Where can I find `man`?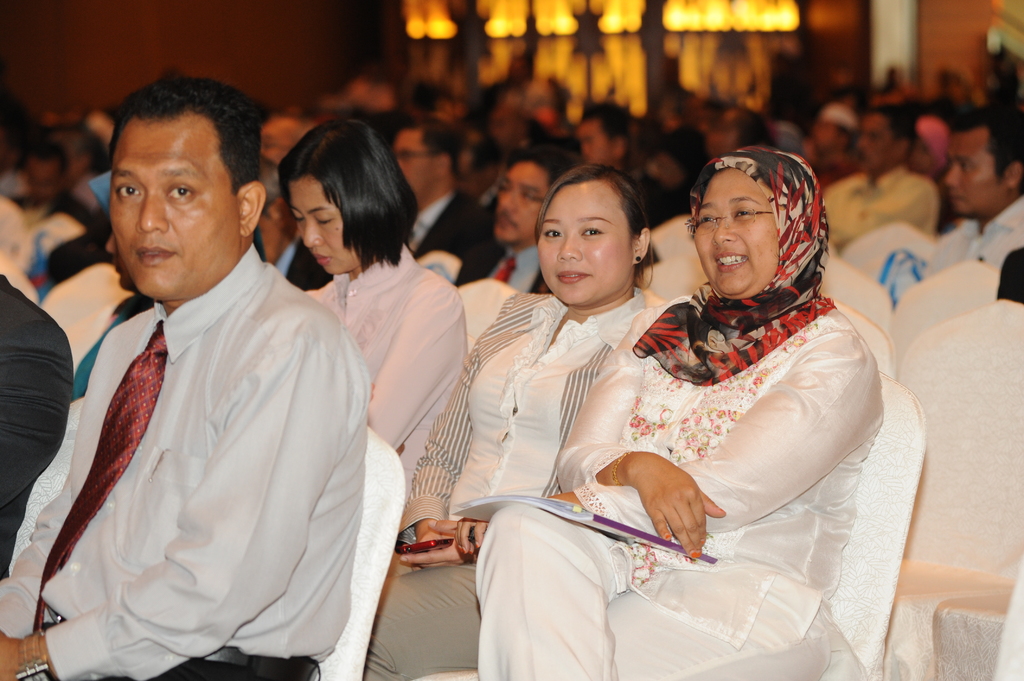
You can find it at locate(0, 268, 76, 579).
